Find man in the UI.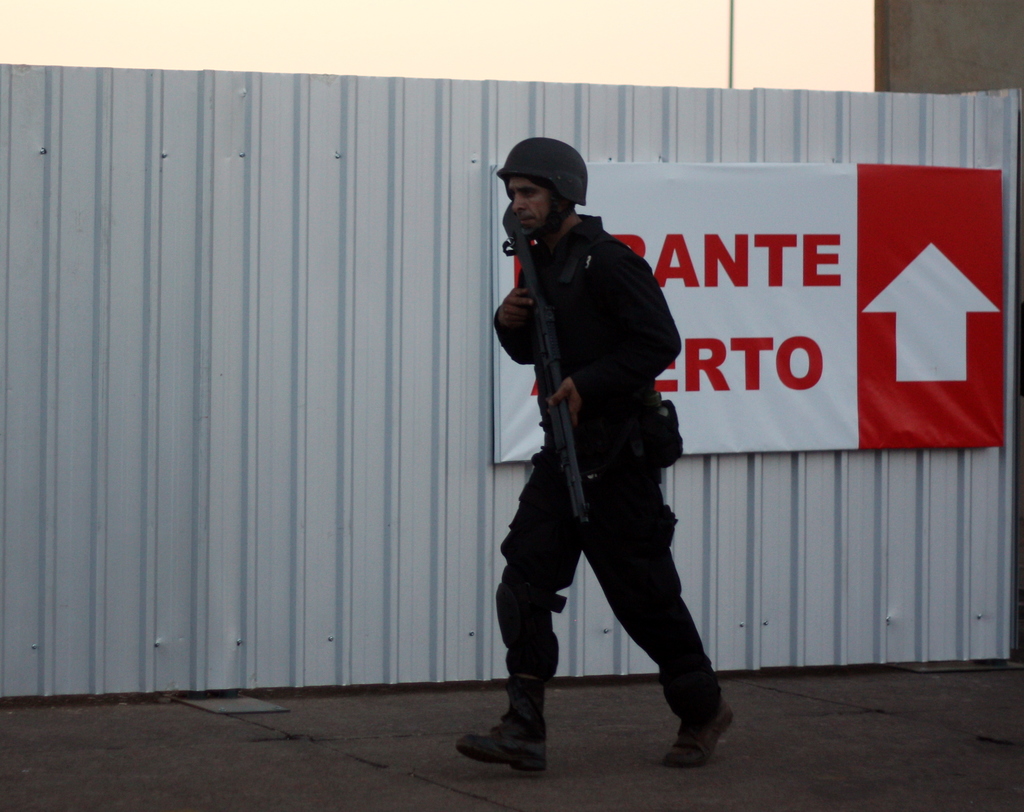
UI element at <region>446, 134, 737, 785</region>.
